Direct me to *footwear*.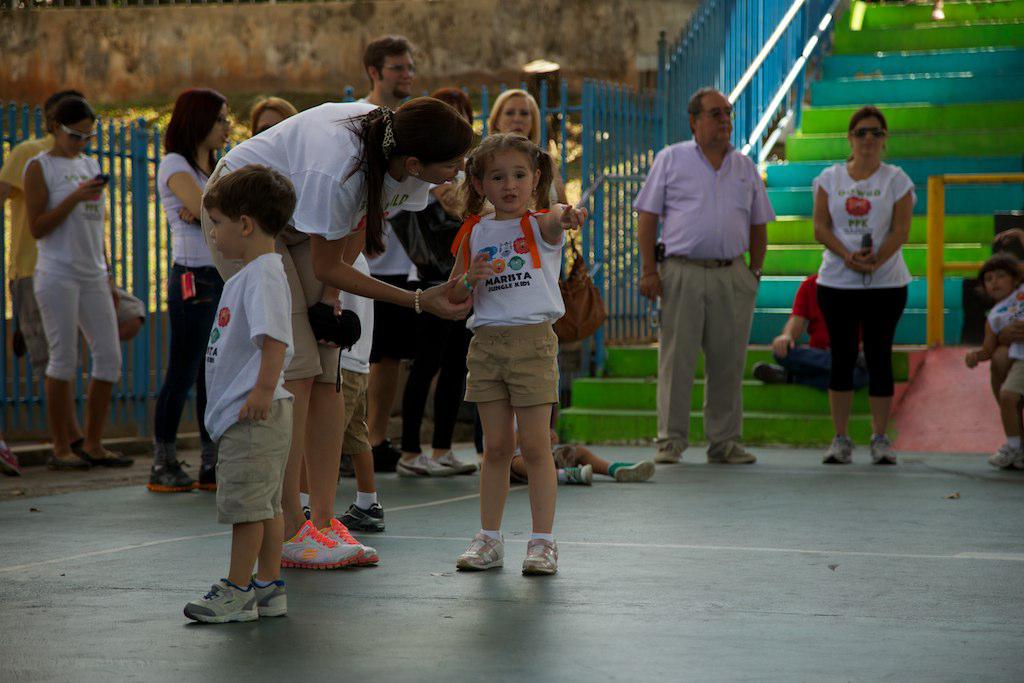
Direction: (197, 465, 225, 494).
